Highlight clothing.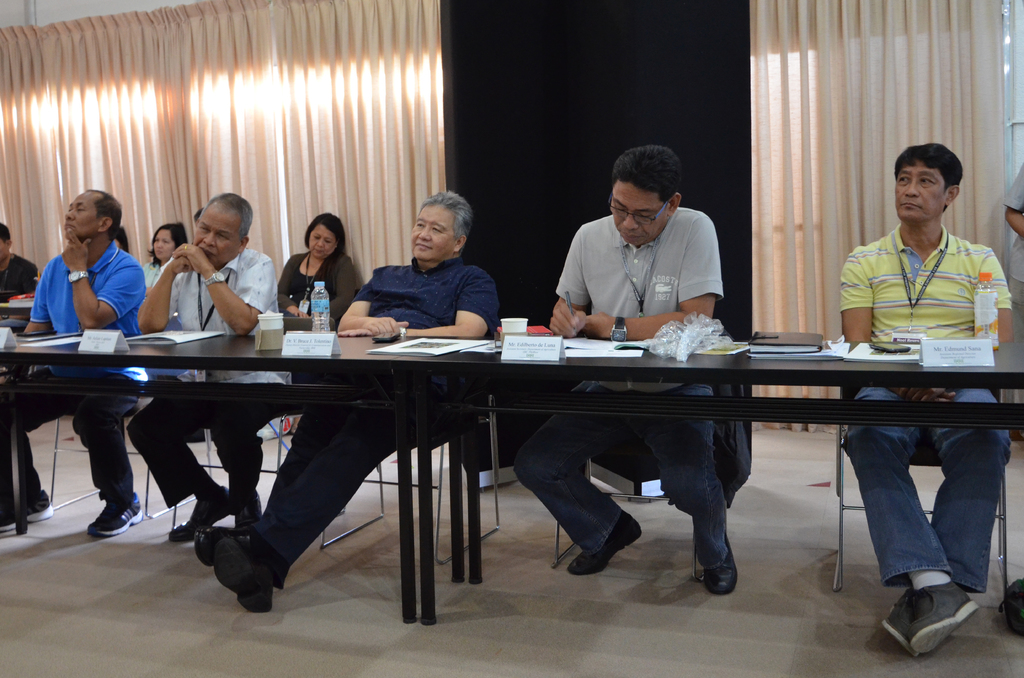
Highlighted region: detection(128, 245, 278, 507).
